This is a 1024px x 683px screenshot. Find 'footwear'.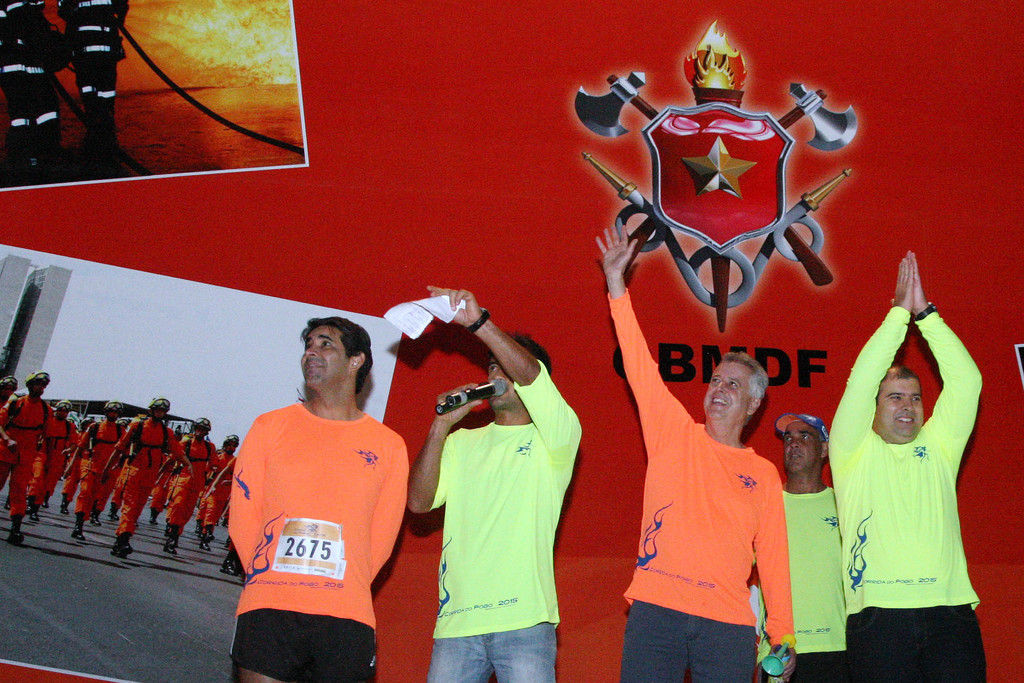
Bounding box: (left=74, top=516, right=86, bottom=541).
